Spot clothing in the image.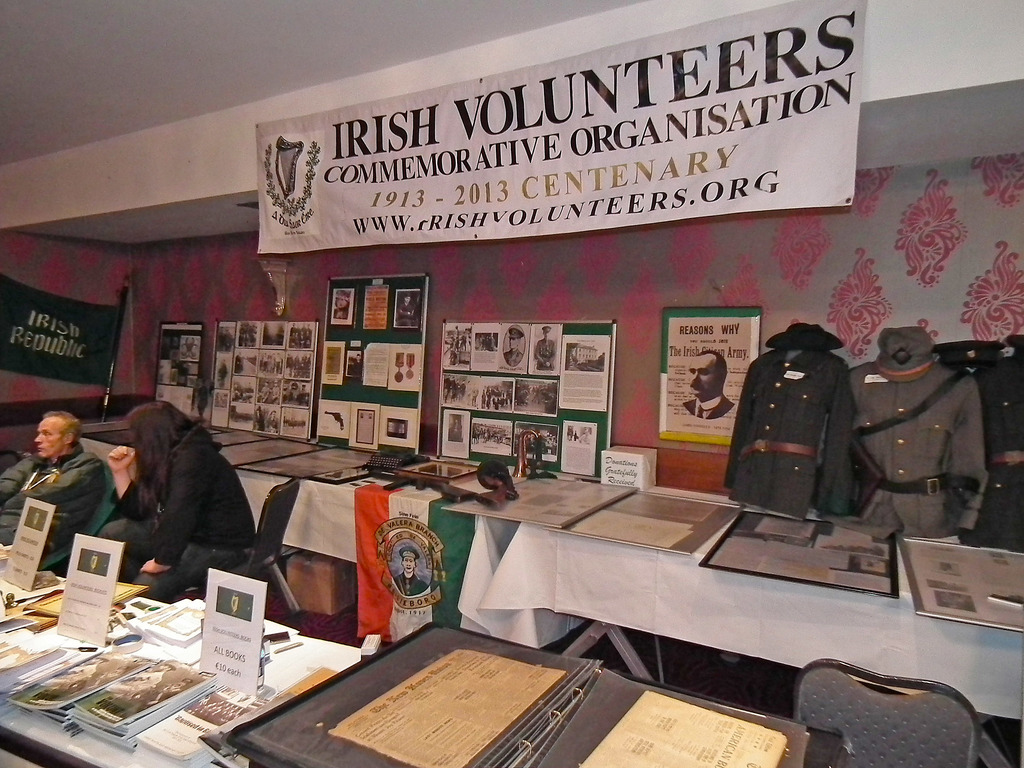
clothing found at box=[115, 455, 258, 593].
